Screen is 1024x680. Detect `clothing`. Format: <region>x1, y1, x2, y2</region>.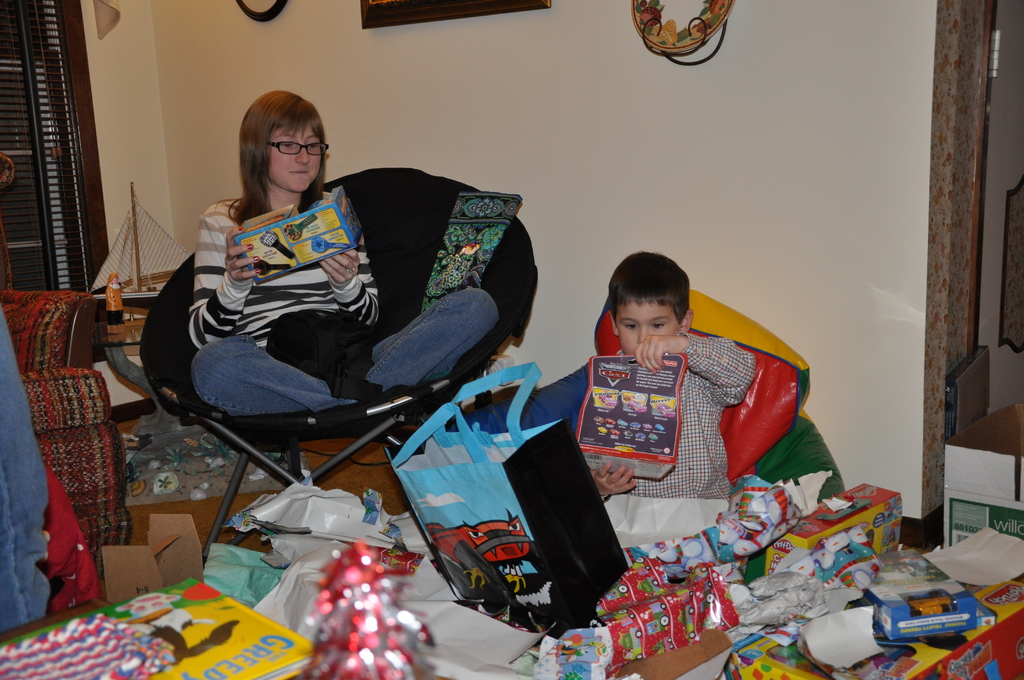
<region>556, 271, 836, 560</region>.
